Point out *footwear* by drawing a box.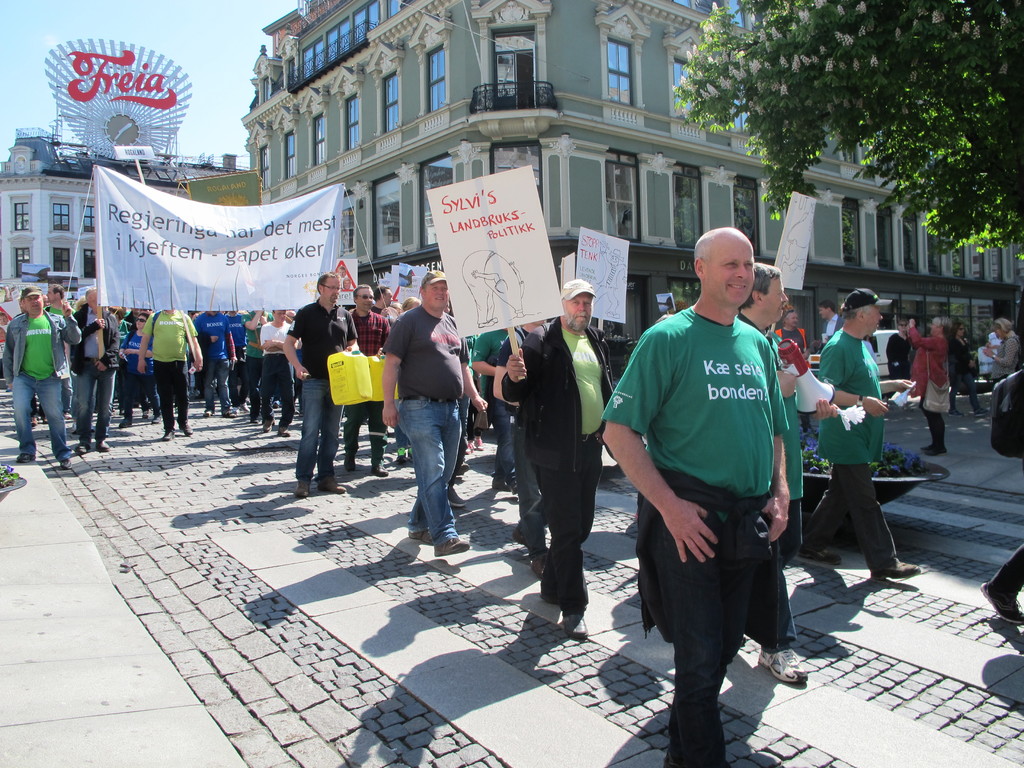
(x1=225, y1=404, x2=237, y2=419).
